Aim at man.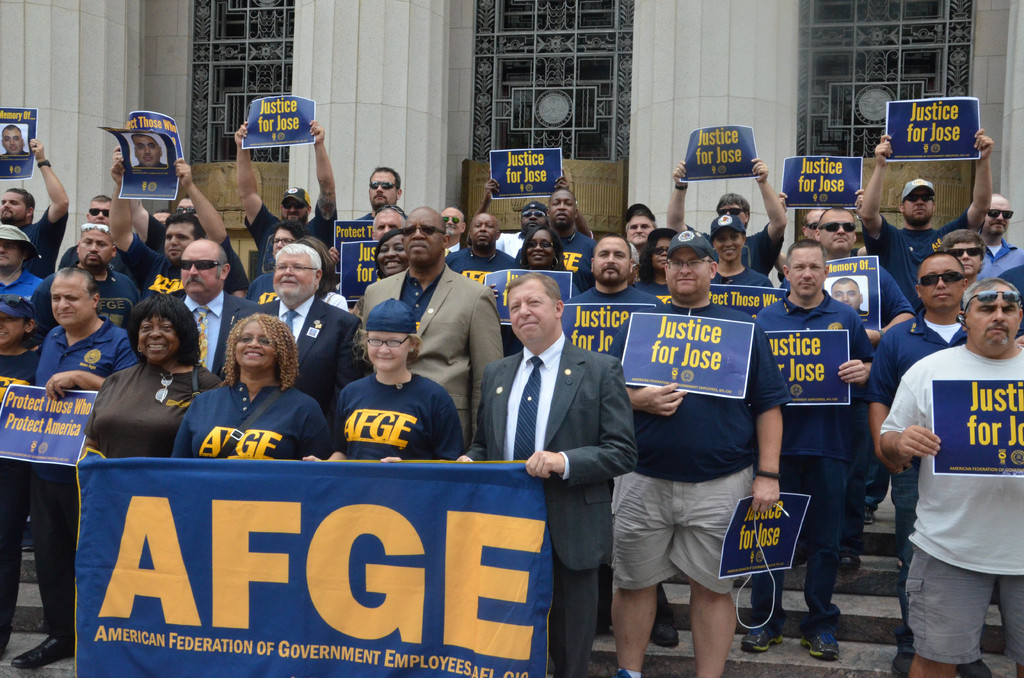
Aimed at BBox(808, 207, 913, 581).
